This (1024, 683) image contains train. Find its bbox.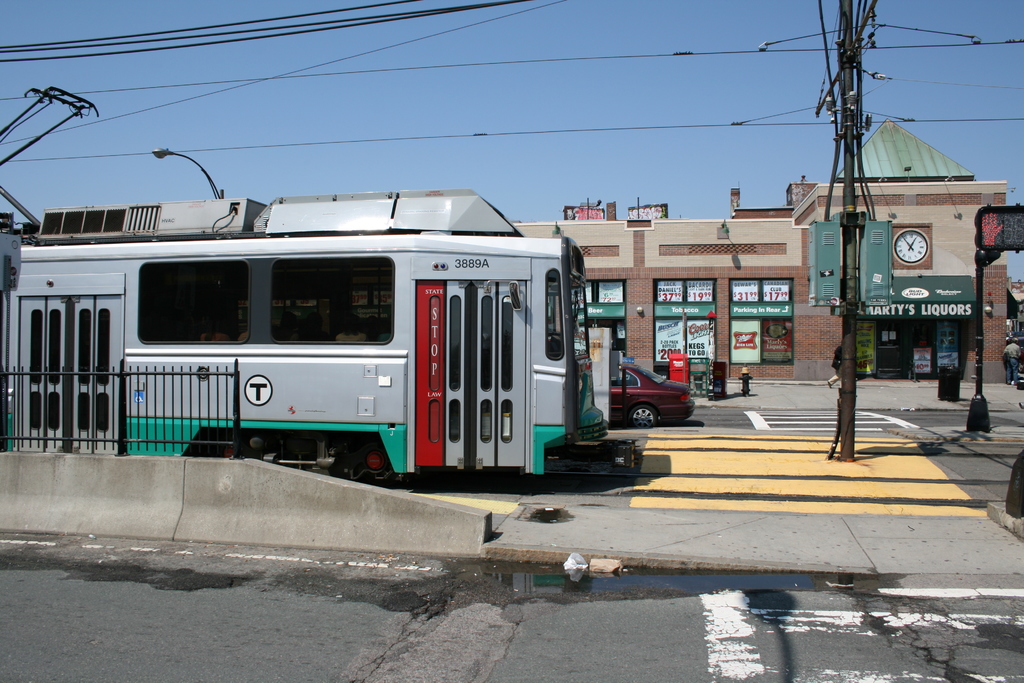
bbox(0, 82, 643, 488).
